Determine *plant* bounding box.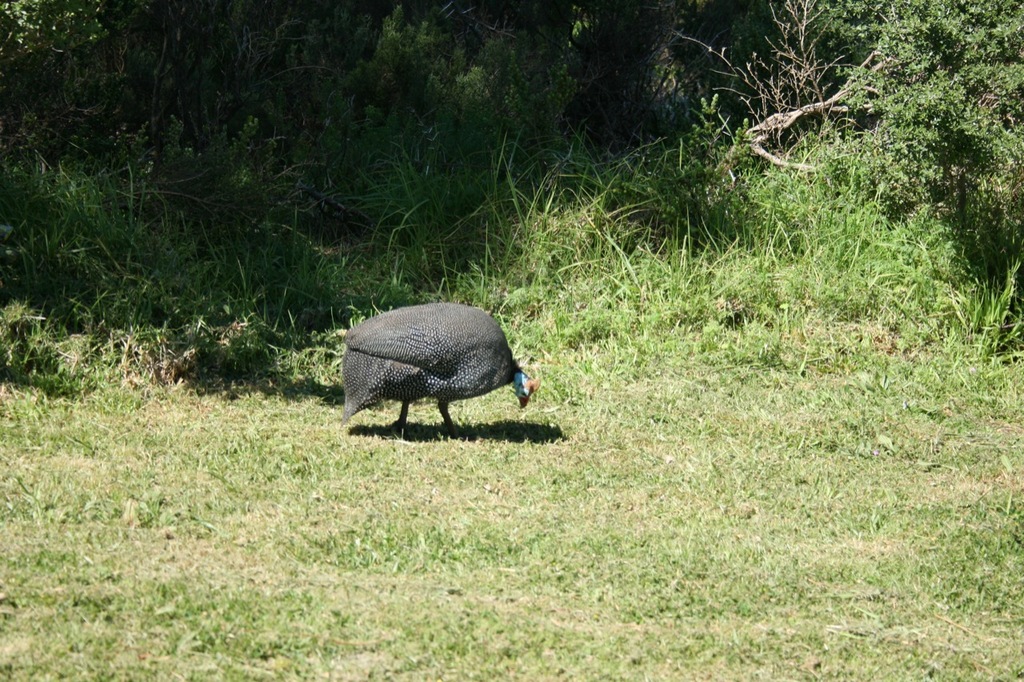
Determined: region(938, 258, 1023, 373).
